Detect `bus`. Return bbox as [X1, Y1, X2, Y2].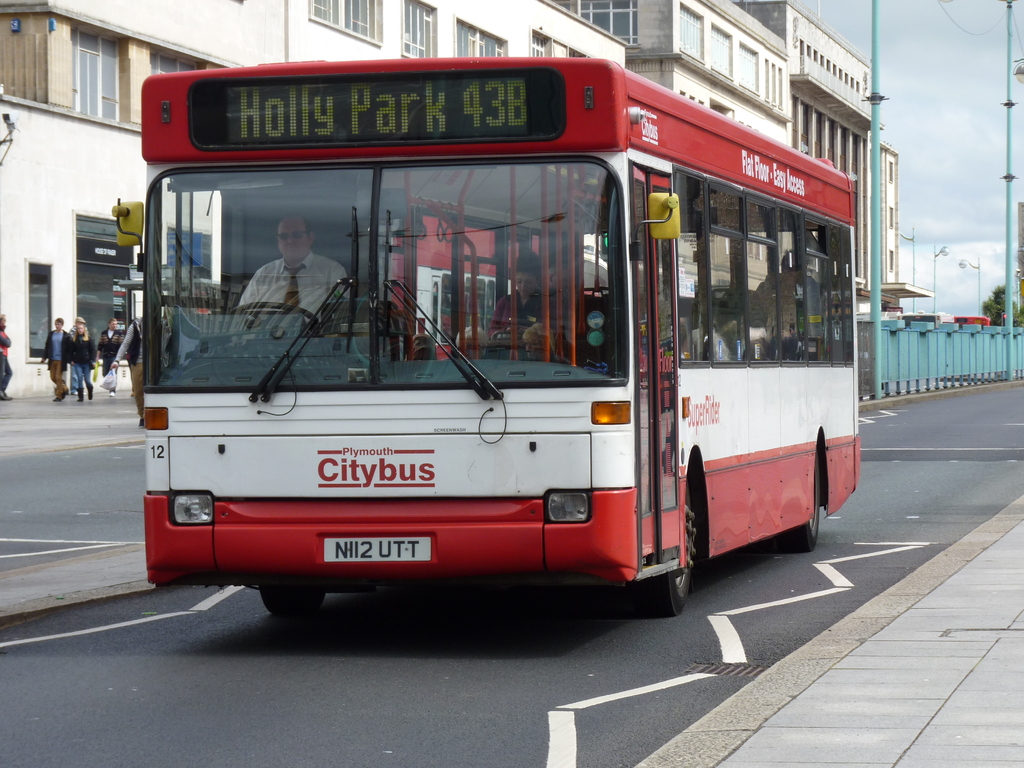
[116, 58, 861, 618].
